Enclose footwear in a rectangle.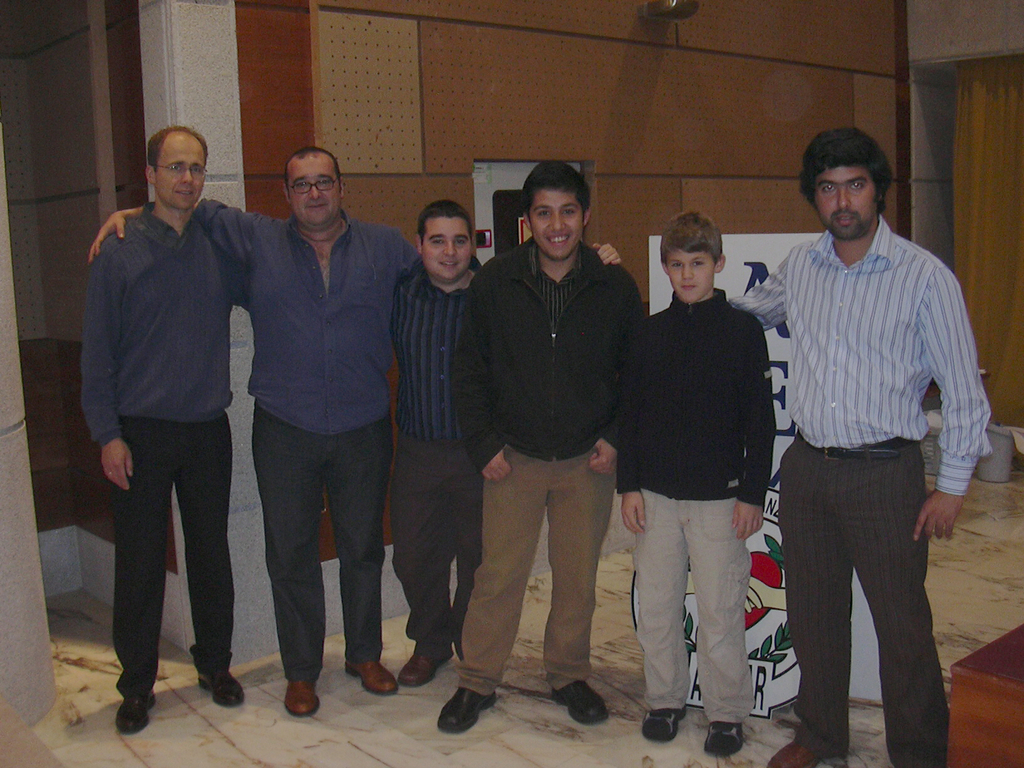
280:676:321:720.
